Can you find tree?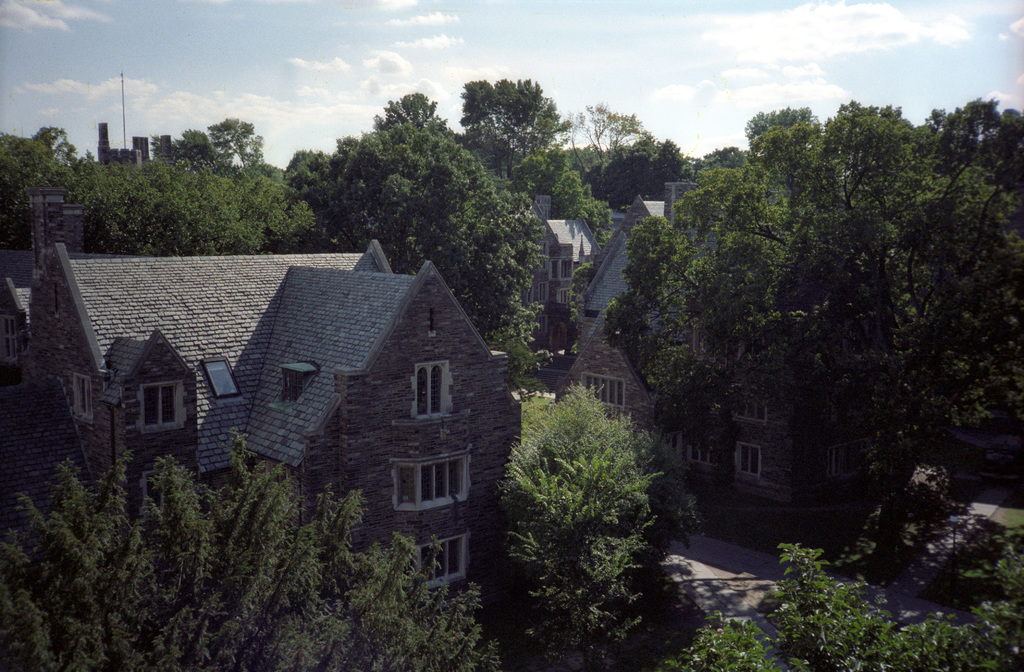
Yes, bounding box: {"left": 204, "top": 117, "right": 262, "bottom": 172}.
